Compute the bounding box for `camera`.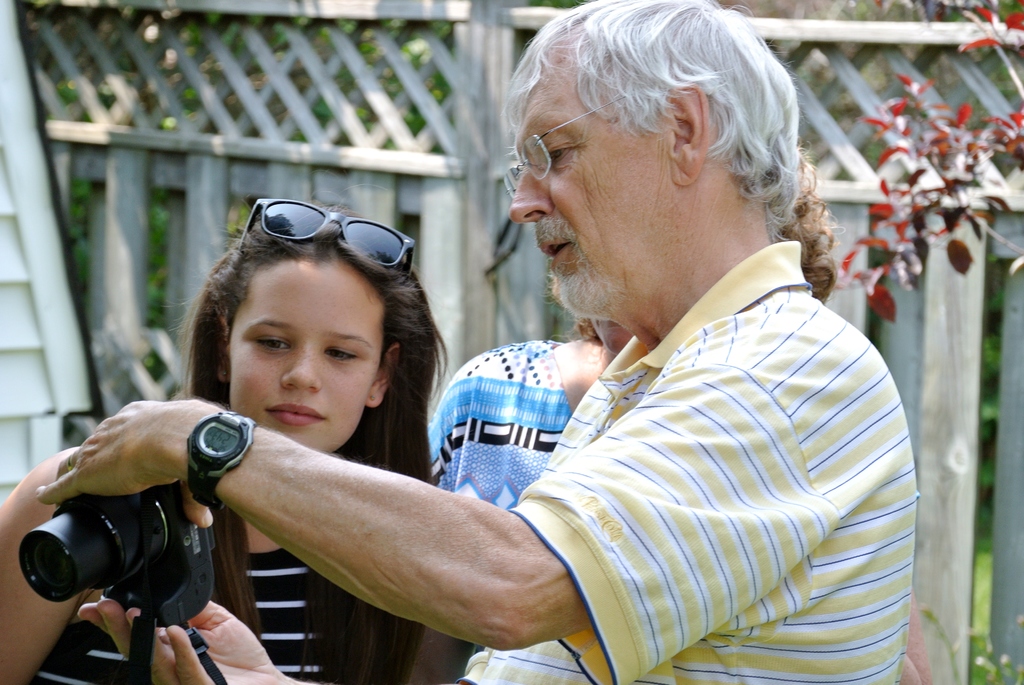
(19, 473, 224, 635).
